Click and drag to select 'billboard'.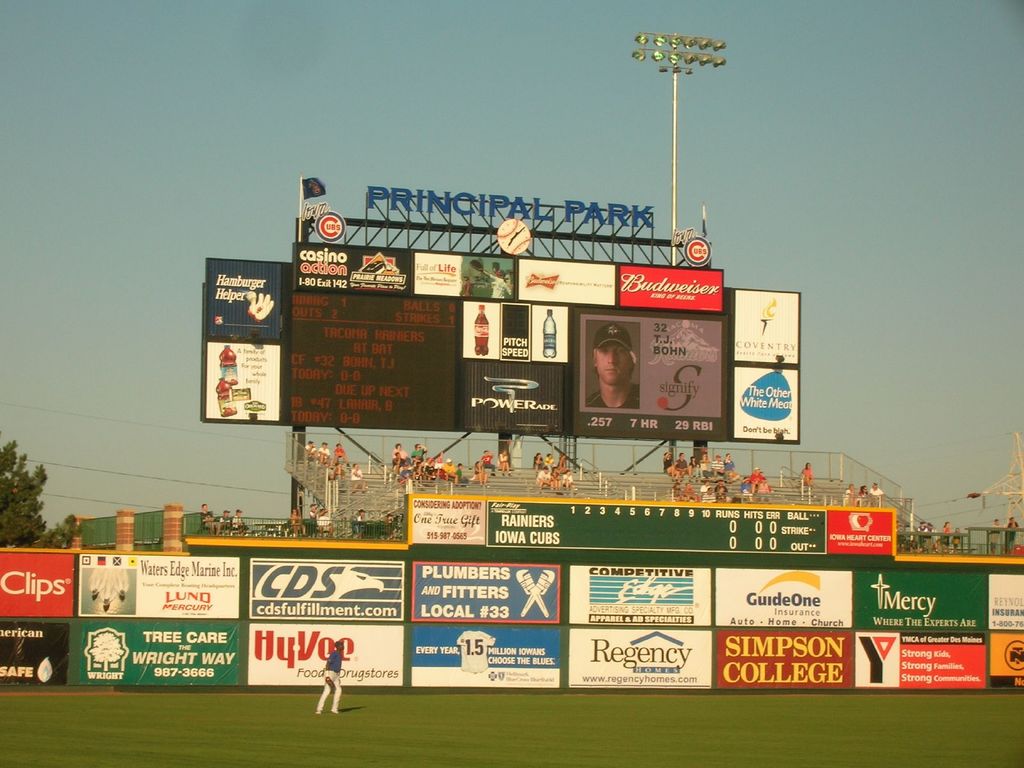
Selection: pyautogui.locateOnScreen(730, 362, 801, 442).
